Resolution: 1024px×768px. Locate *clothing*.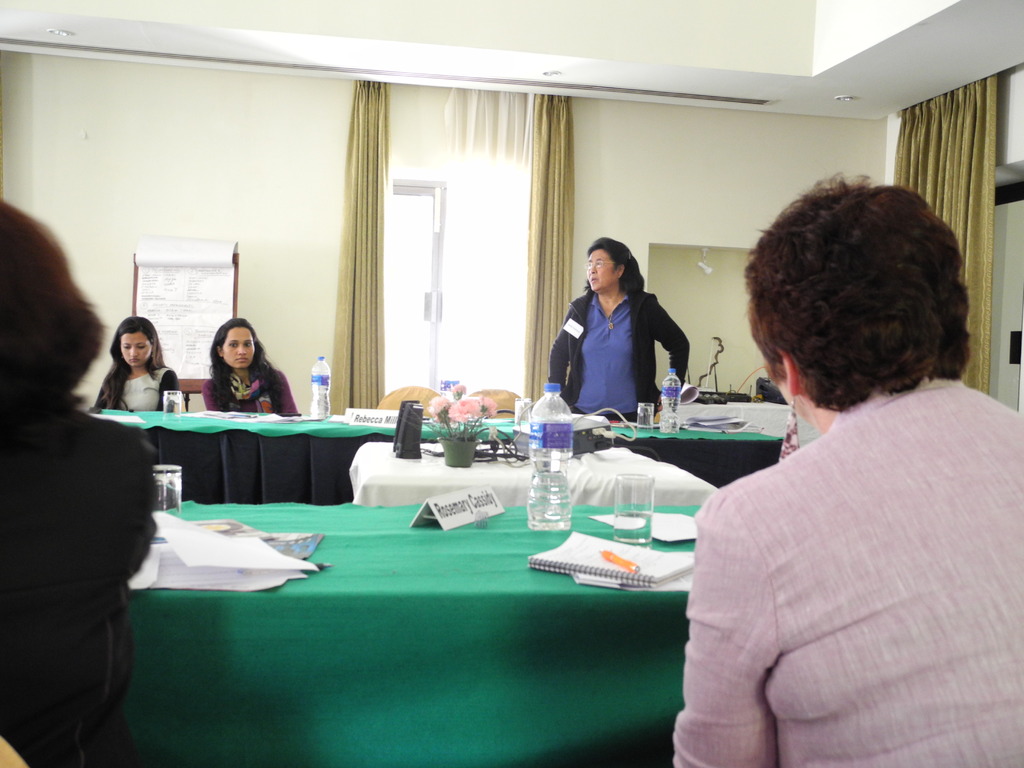
box=[0, 399, 149, 588].
